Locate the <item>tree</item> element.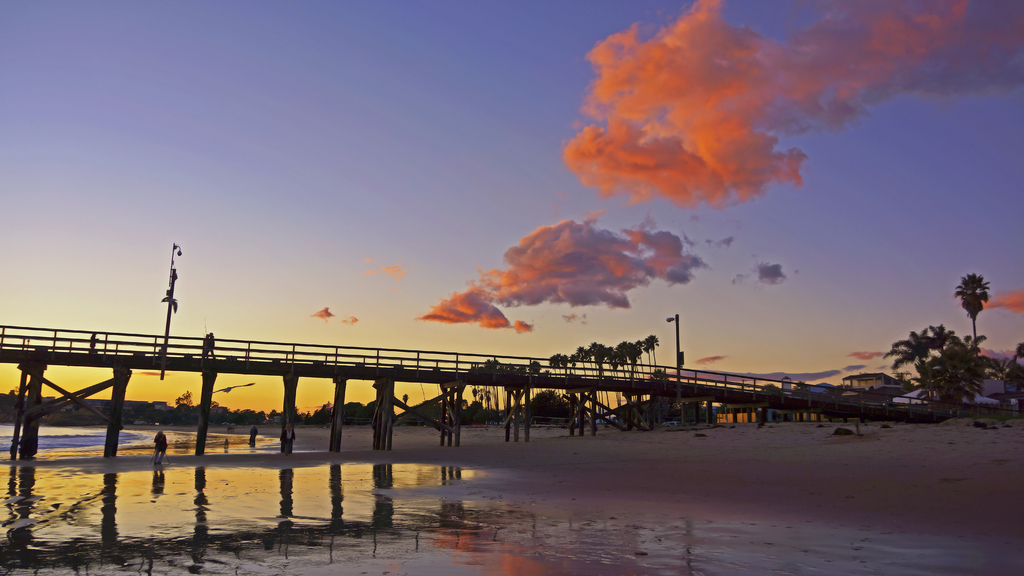
Element bbox: bbox(636, 337, 658, 398).
